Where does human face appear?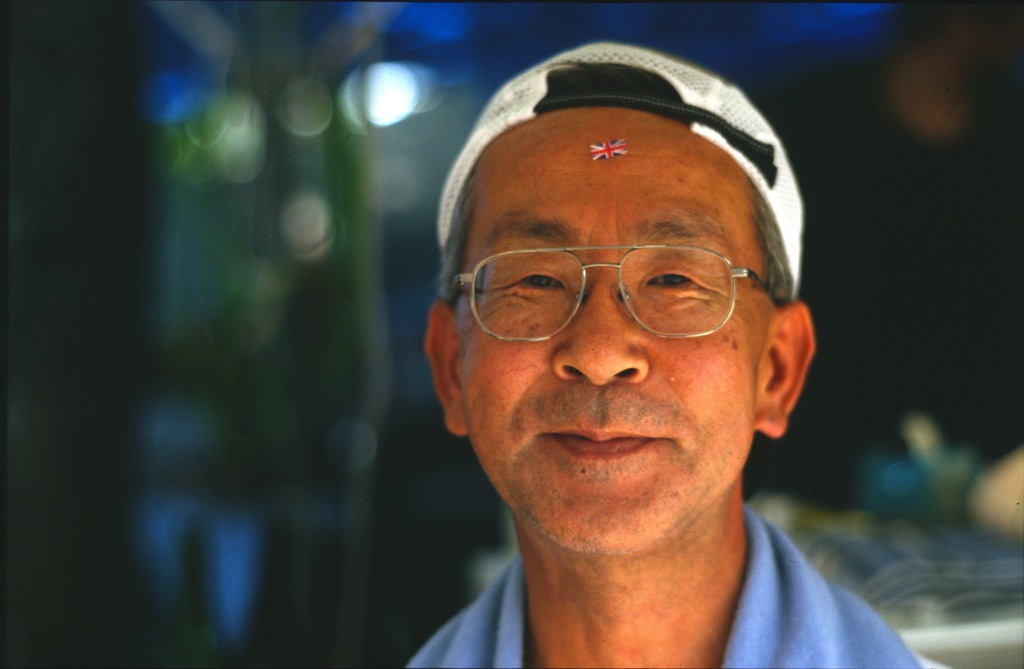
Appears at Rect(448, 105, 767, 549).
